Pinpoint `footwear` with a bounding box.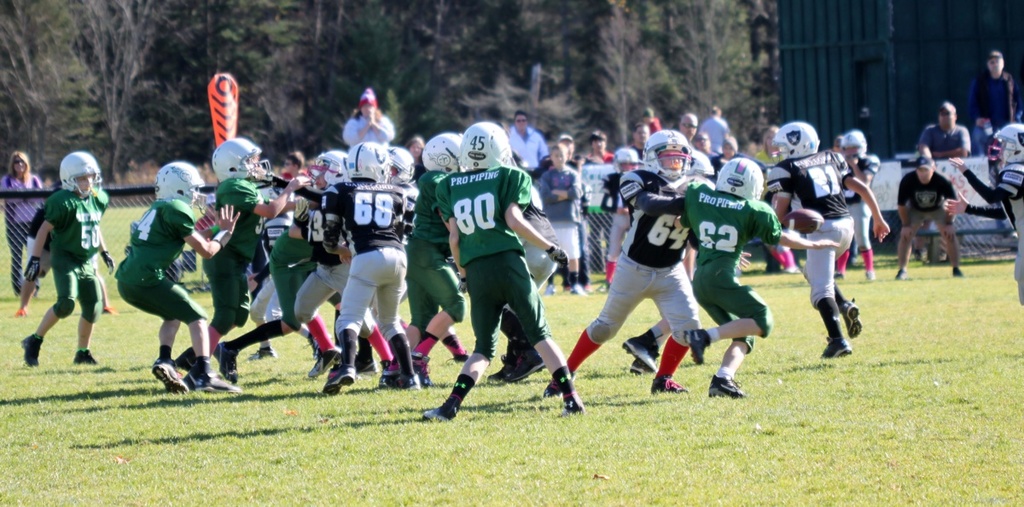
<region>557, 399, 585, 417</region>.
